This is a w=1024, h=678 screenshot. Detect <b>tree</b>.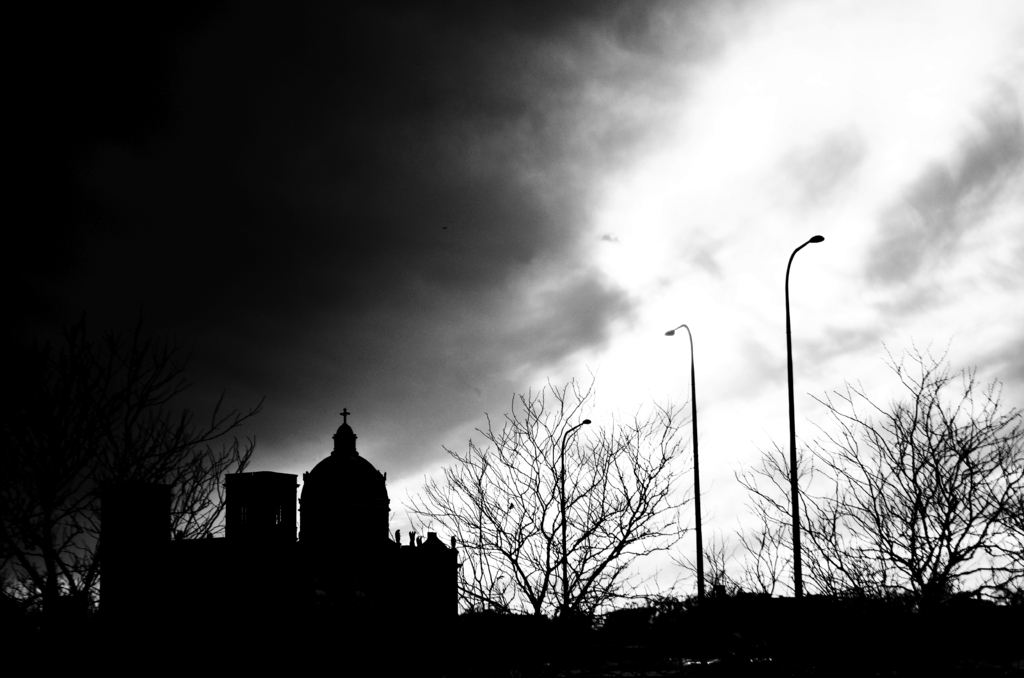
404,364,690,622.
